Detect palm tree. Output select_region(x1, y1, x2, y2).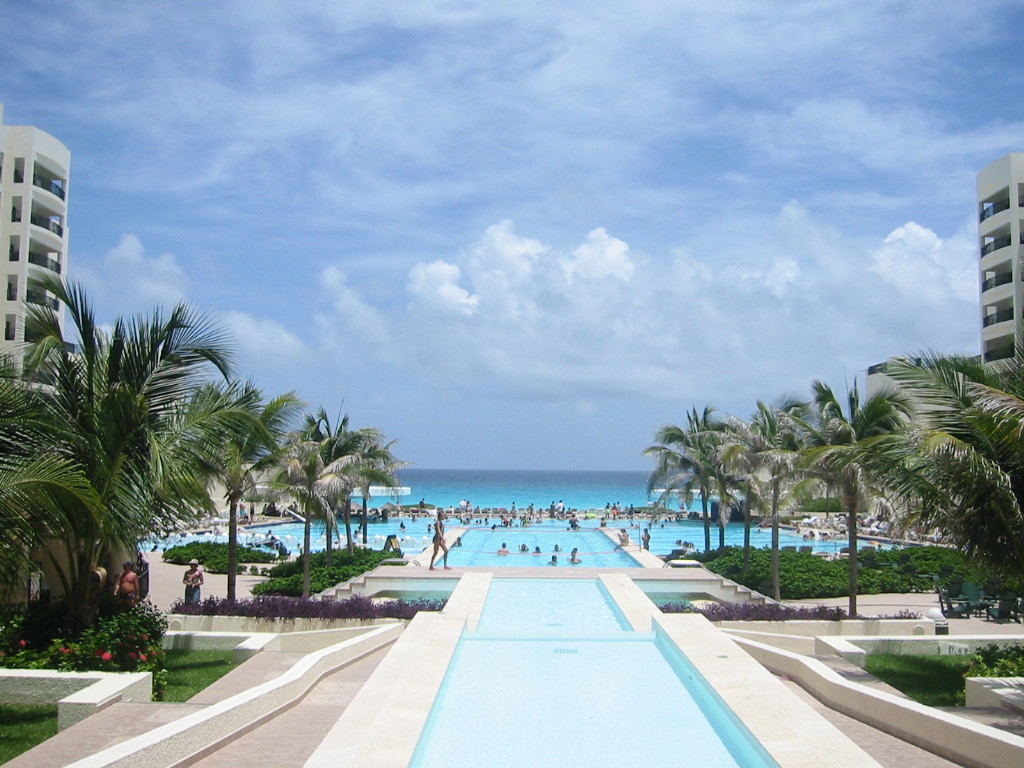
select_region(725, 422, 811, 555).
